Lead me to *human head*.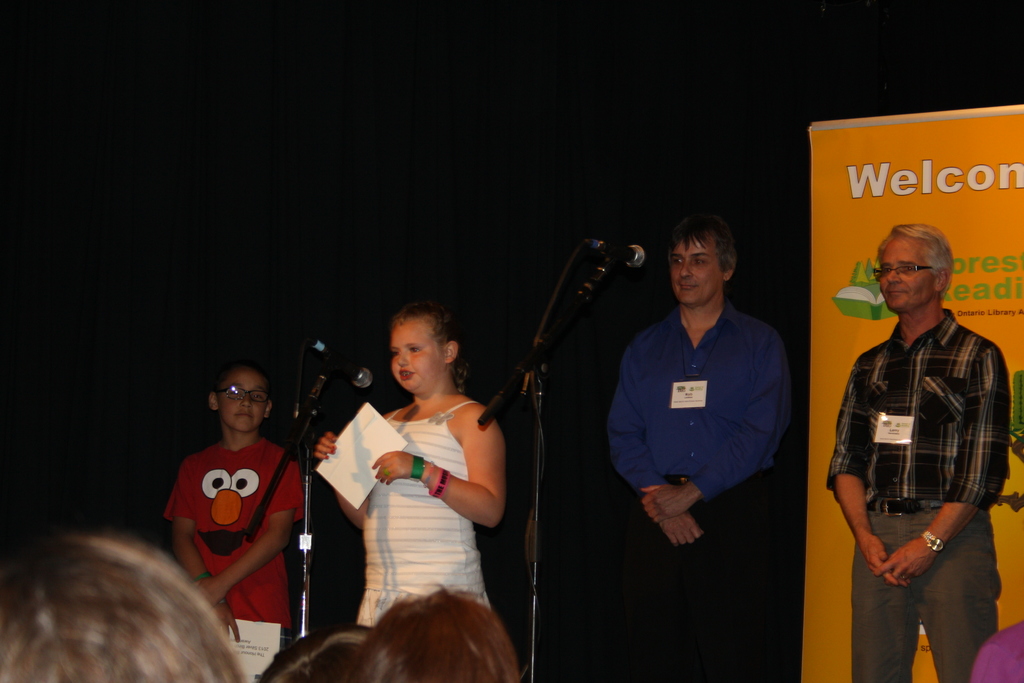
Lead to <region>4, 536, 234, 682</region>.
